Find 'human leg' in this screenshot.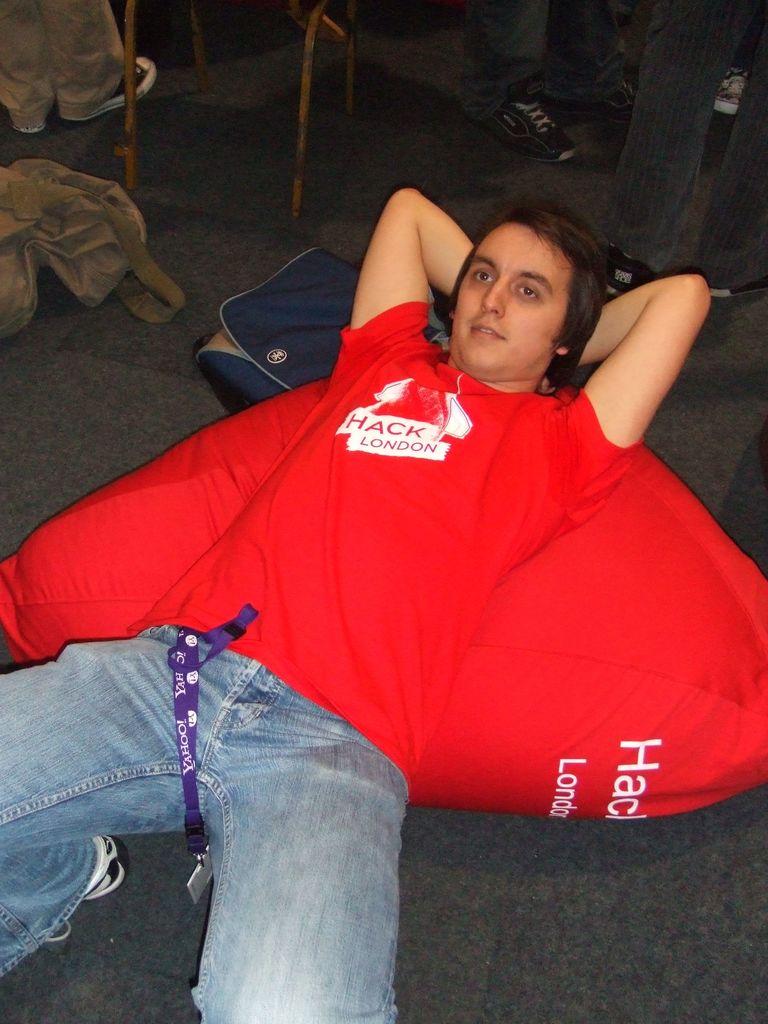
The bounding box for 'human leg' is x1=0 y1=628 x2=182 y2=981.
